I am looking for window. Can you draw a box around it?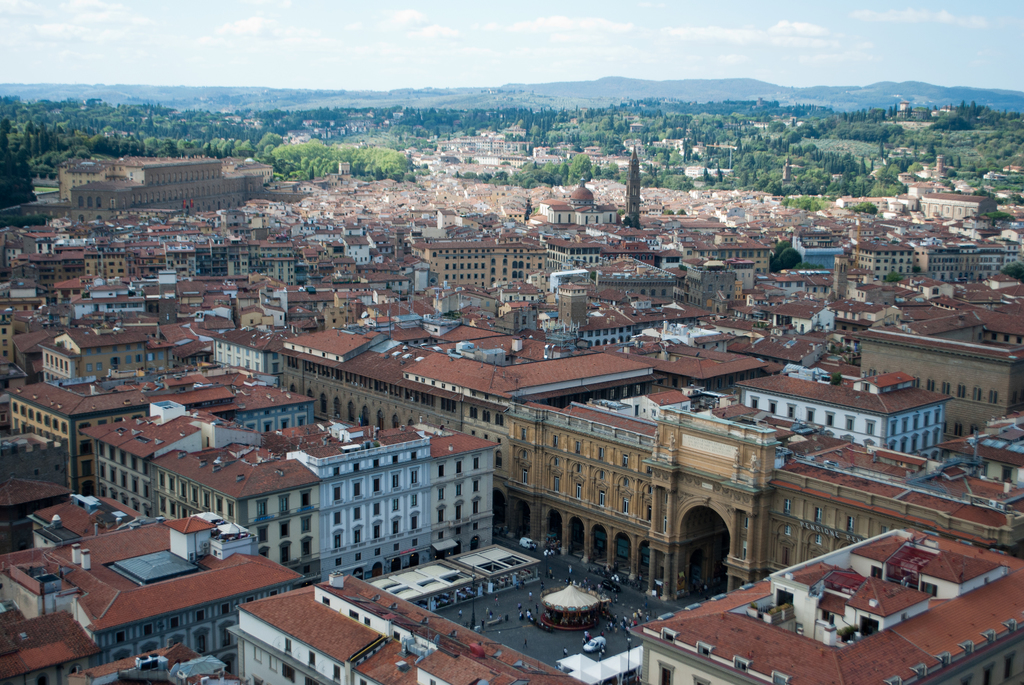
Sure, the bounding box is bbox=[929, 382, 931, 390].
